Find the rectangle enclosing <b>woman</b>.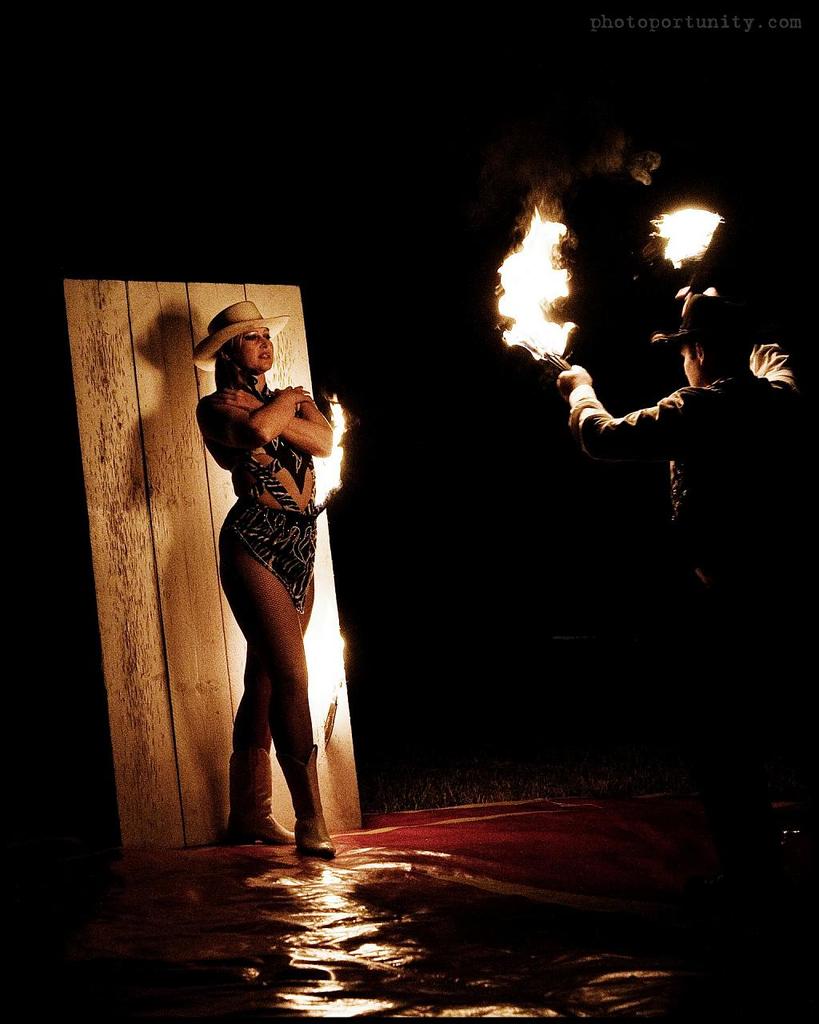
204/290/329/857.
